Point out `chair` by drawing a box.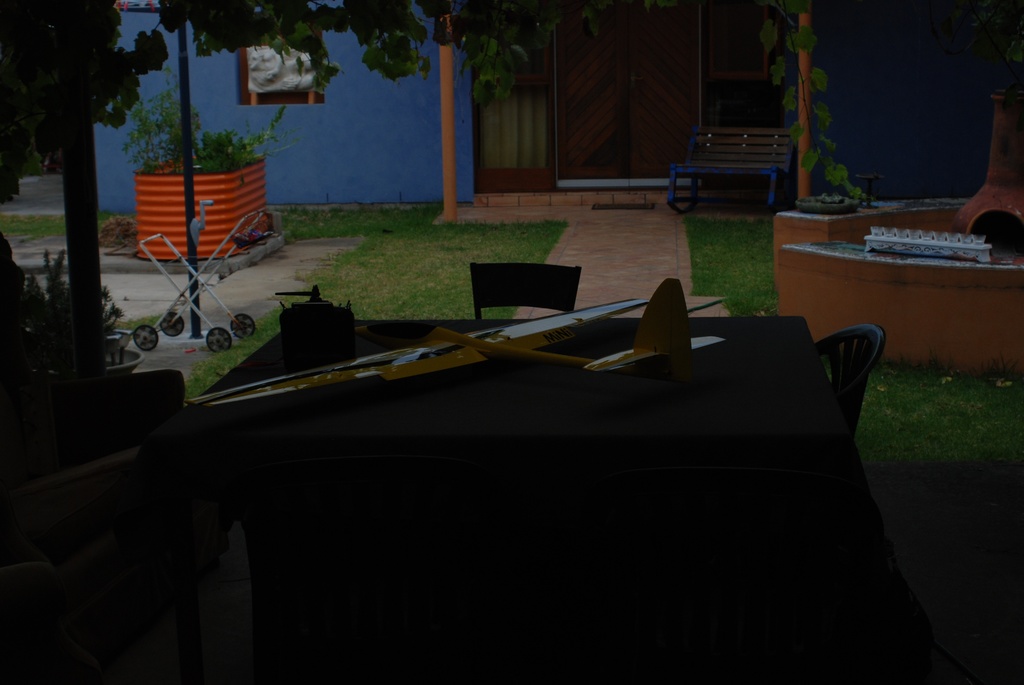
region(0, 370, 227, 645).
